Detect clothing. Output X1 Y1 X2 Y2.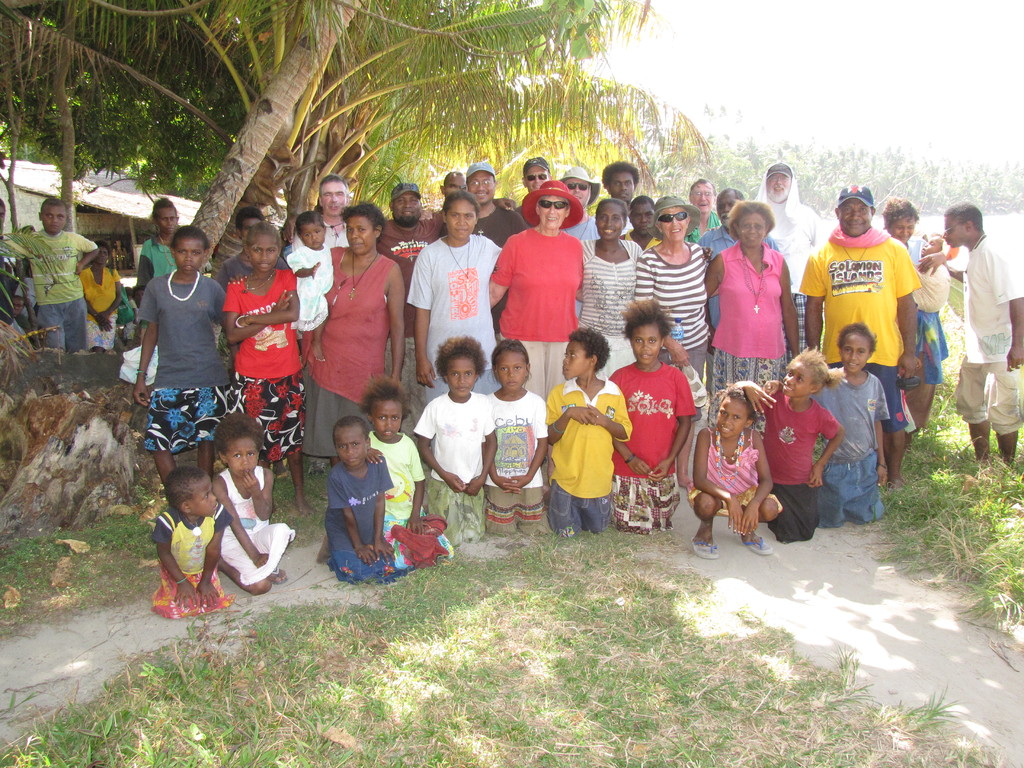
225 282 301 467.
